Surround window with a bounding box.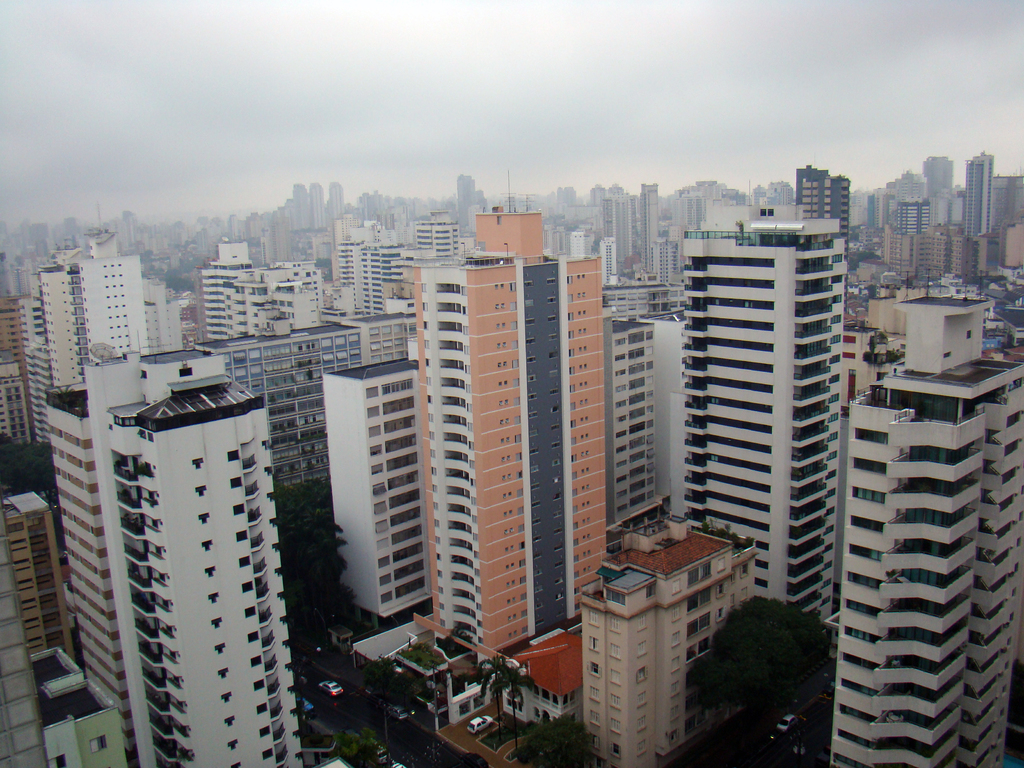
pyautogui.locateOnScreen(614, 743, 621, 756).
